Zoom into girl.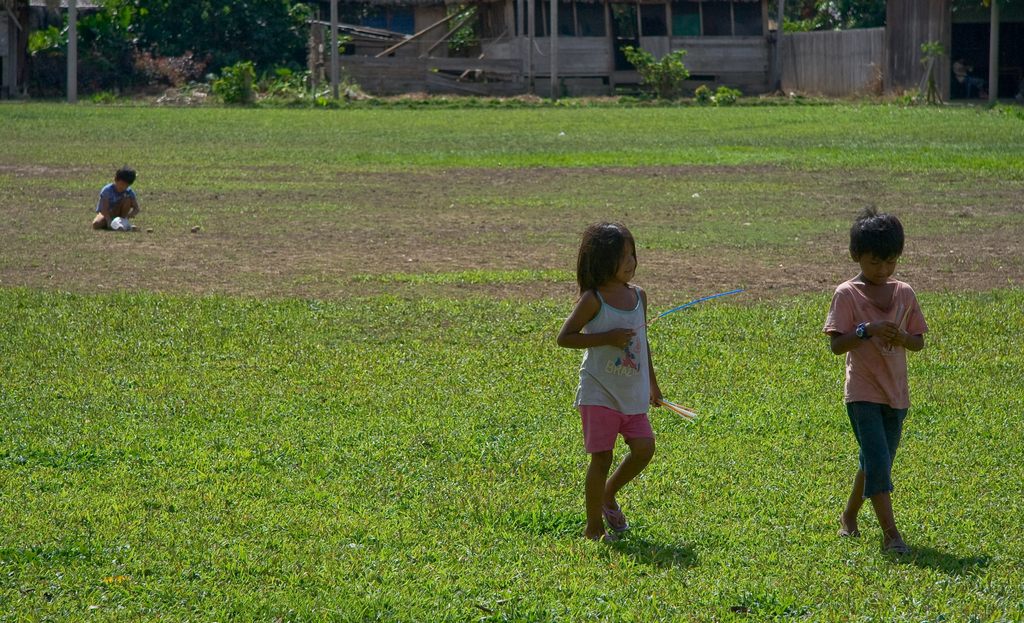
Zoom target: (553, 219, 663, 546).
